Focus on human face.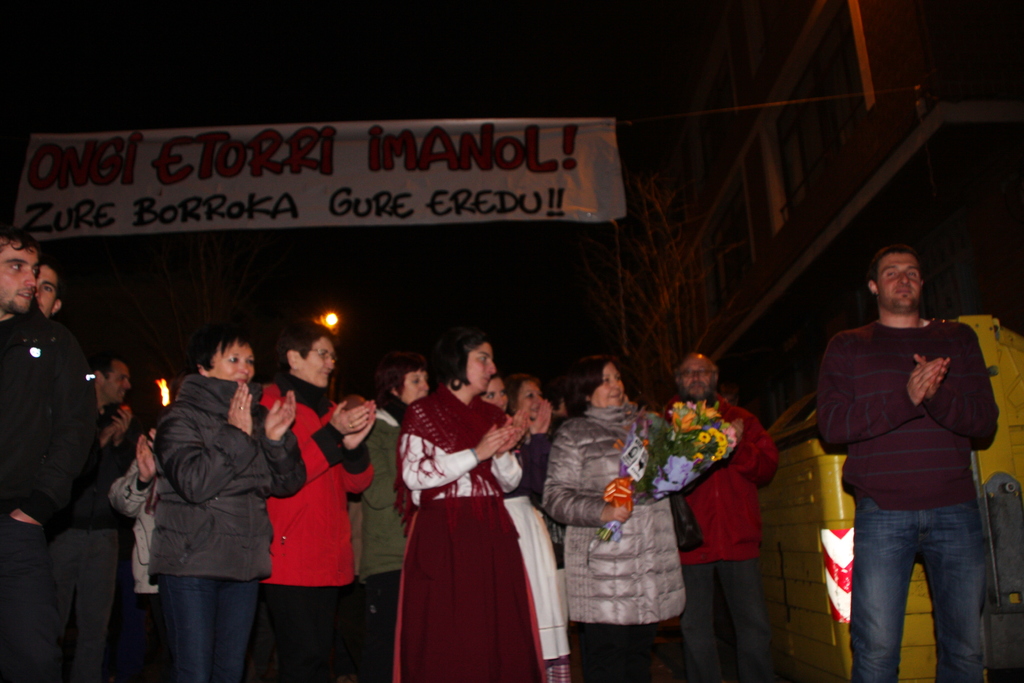
Focused at (x1=211, y1=342, x2=259, y2=389).
